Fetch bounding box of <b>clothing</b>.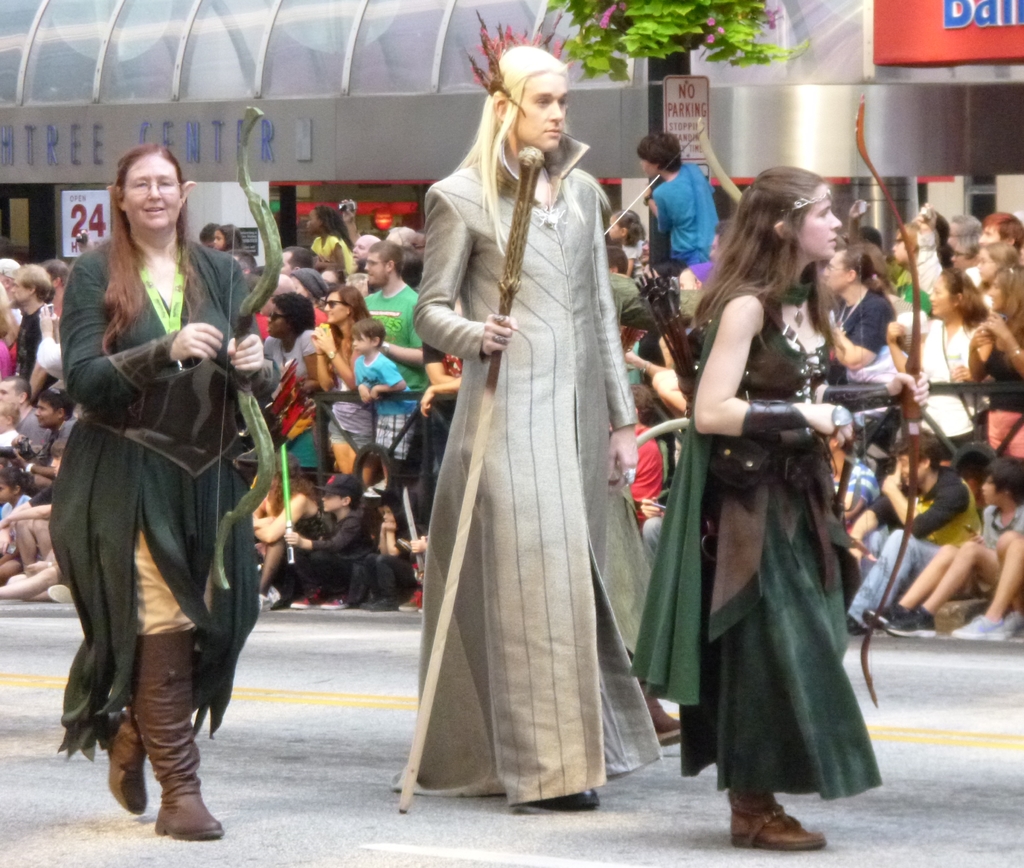
Bbox: left=48, top=234, right=236, bottom=798.
